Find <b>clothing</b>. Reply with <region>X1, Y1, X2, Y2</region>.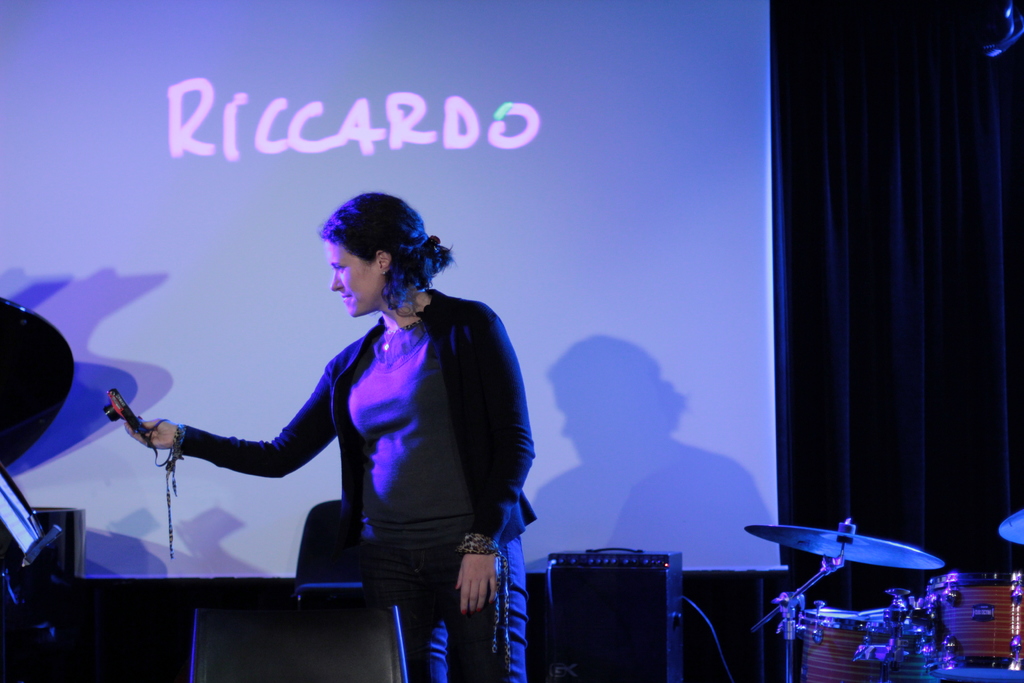
<region>177, 286, 539, 682</region>.
